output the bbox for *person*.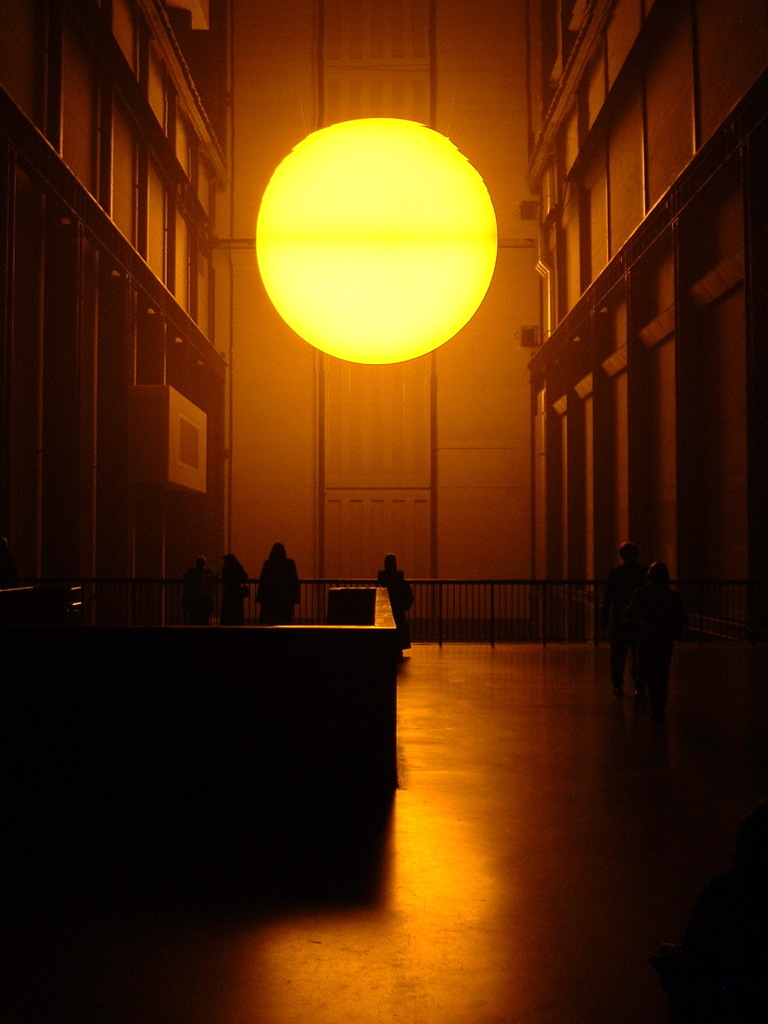
pyautogui.locateOnScreen(223, 549, 256, 622).
